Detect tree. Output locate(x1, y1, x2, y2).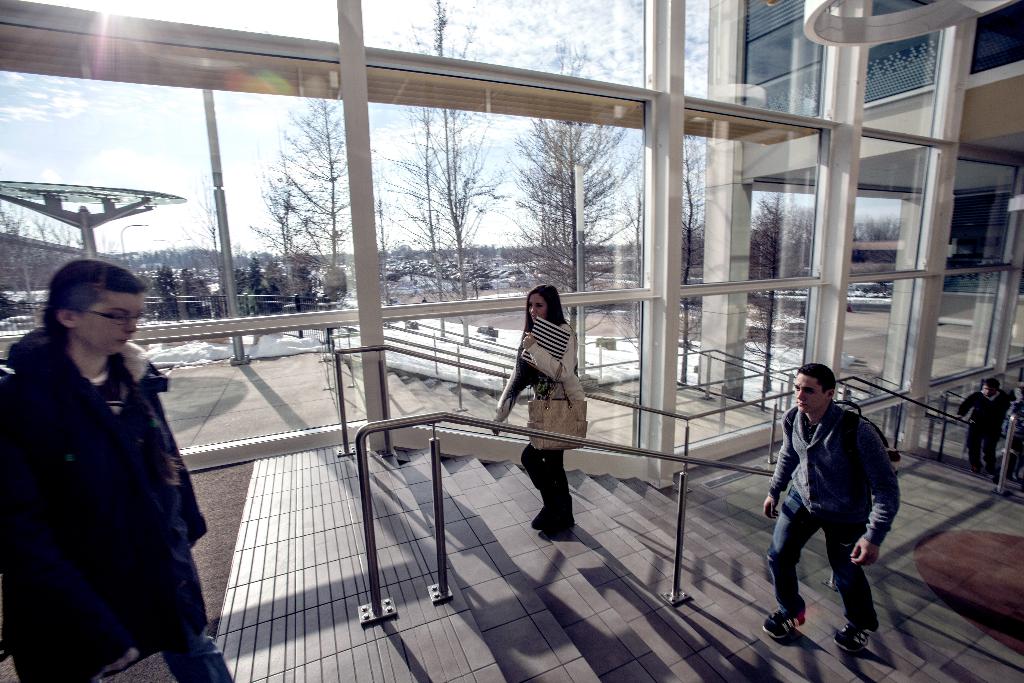
locate(732, 199, 797, 267).
